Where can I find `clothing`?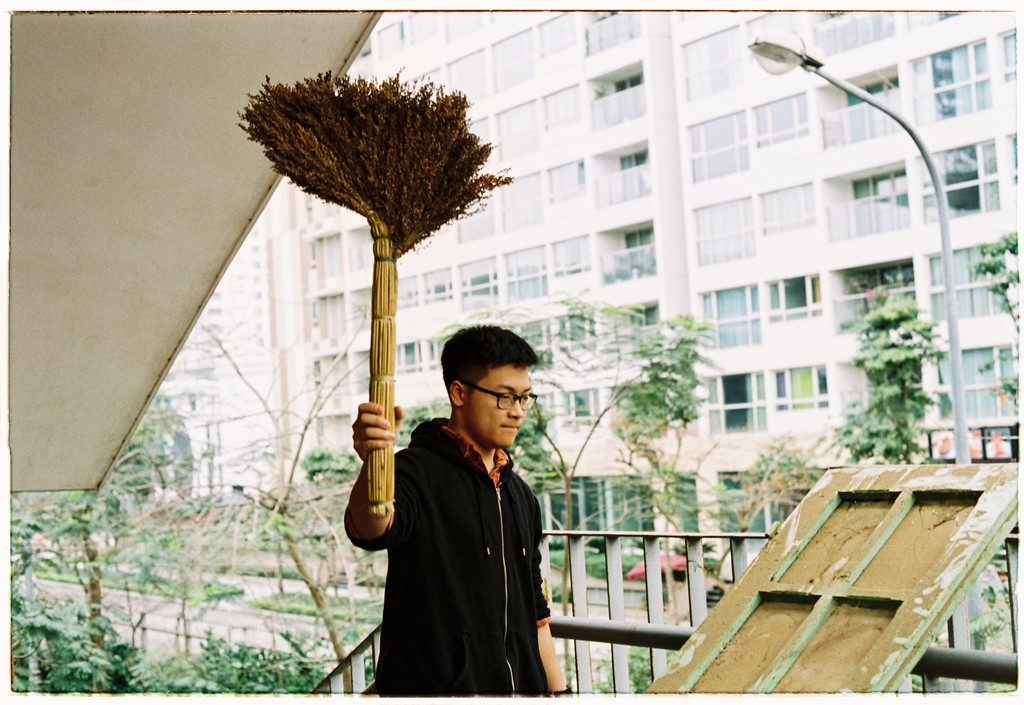
You can find it at <box>342,418,559,695</box>.
